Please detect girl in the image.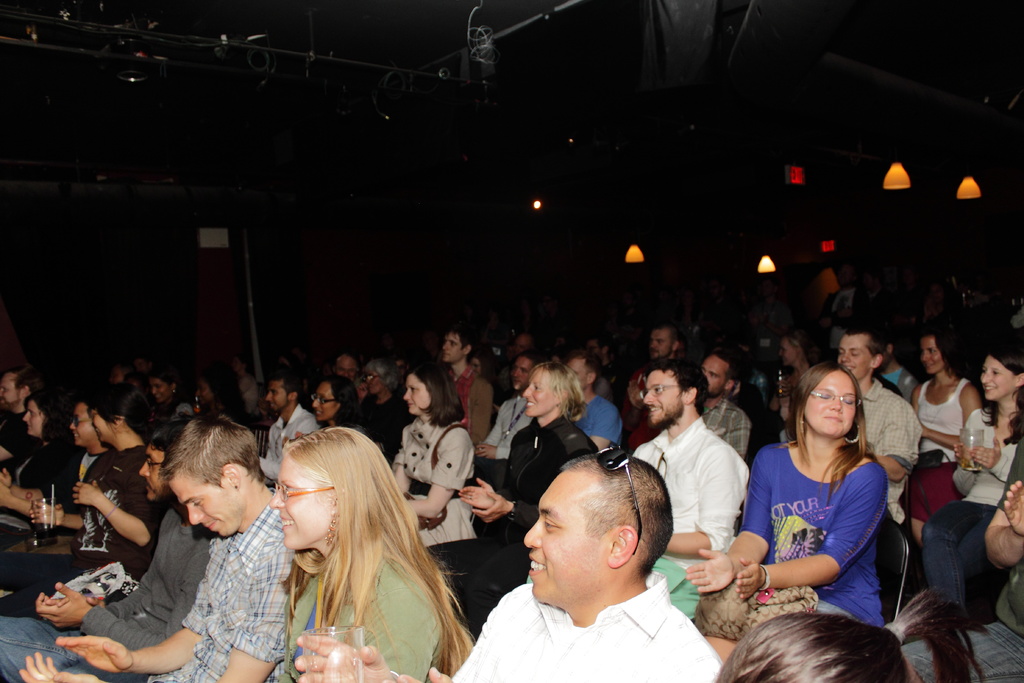
(392,365,478,552).
